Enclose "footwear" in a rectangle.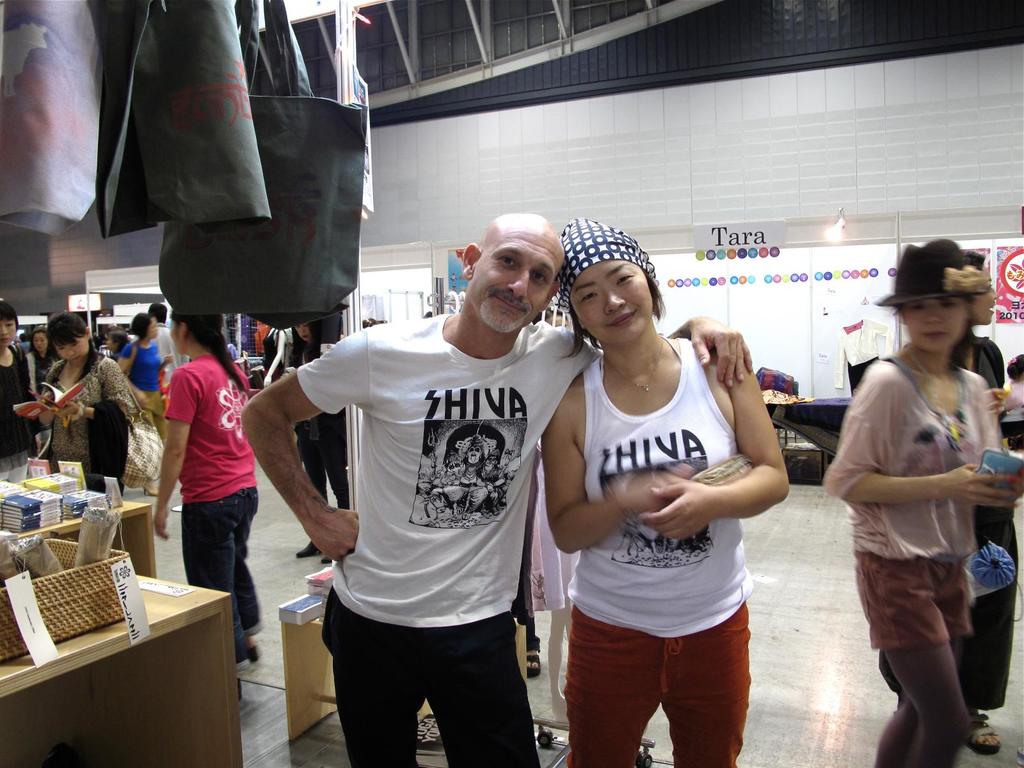
bbox(234, 678, 246, 701).
